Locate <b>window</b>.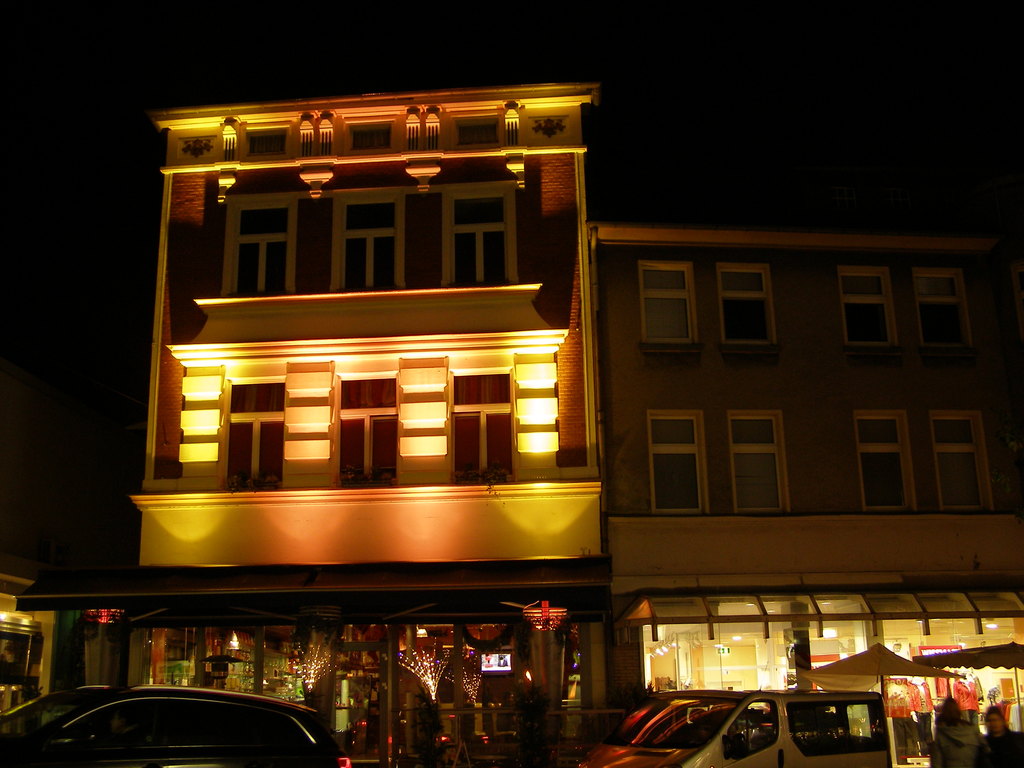
Bounding box: (912,263,980,346).
